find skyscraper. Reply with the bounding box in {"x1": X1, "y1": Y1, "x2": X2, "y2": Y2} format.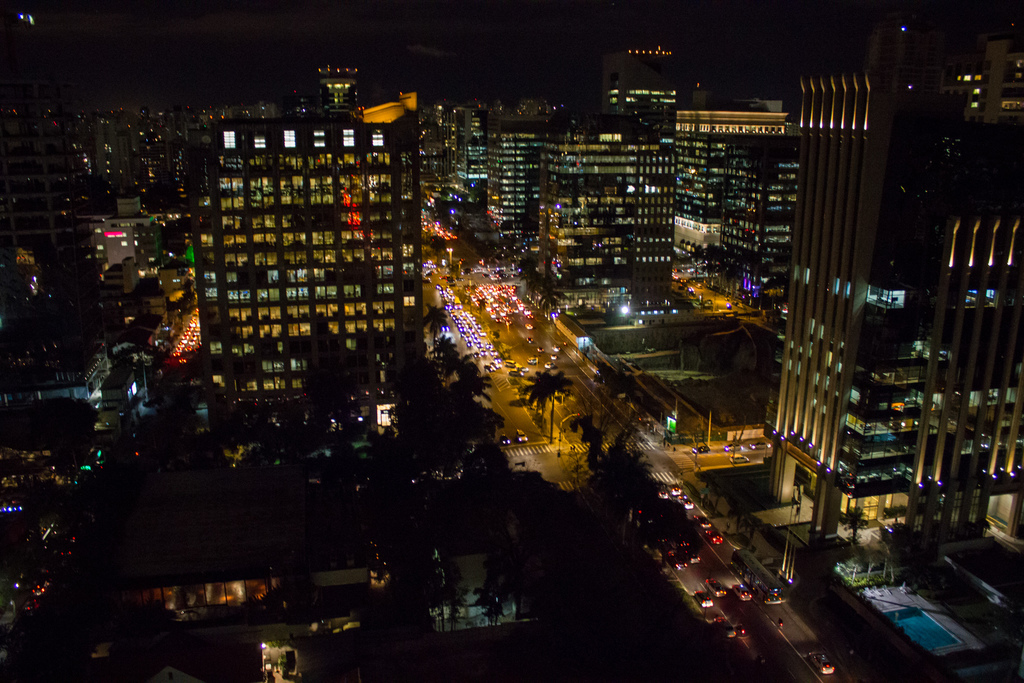
{"x1": 534, "y1": 108, "x2": 678, "y2": 288}.
